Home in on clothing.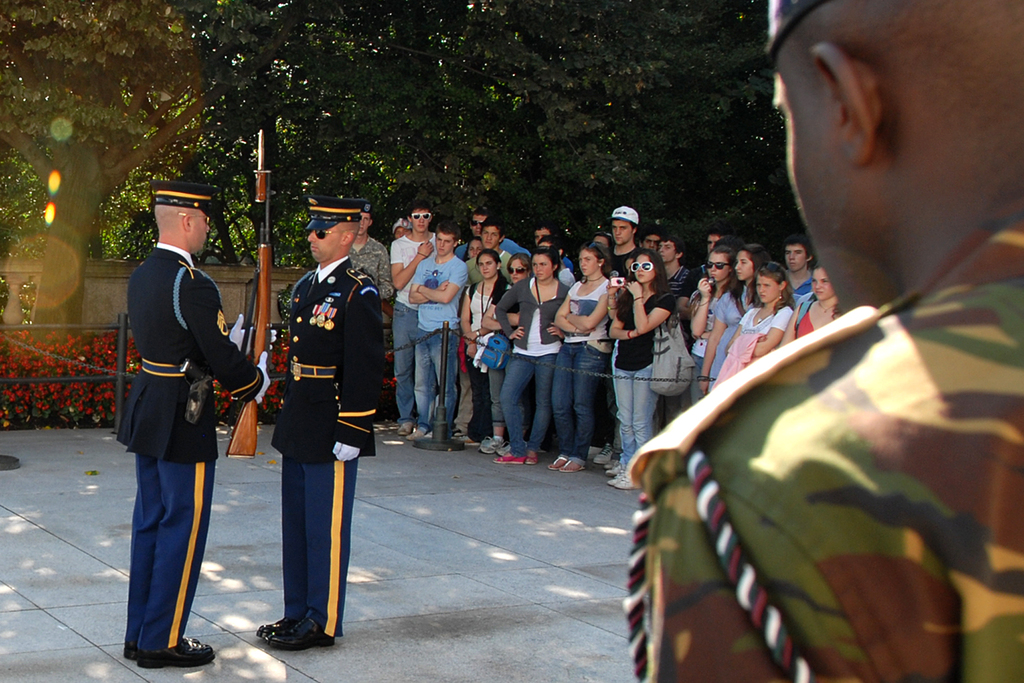
Homed in at Rect(392, 233, 428, 425).
